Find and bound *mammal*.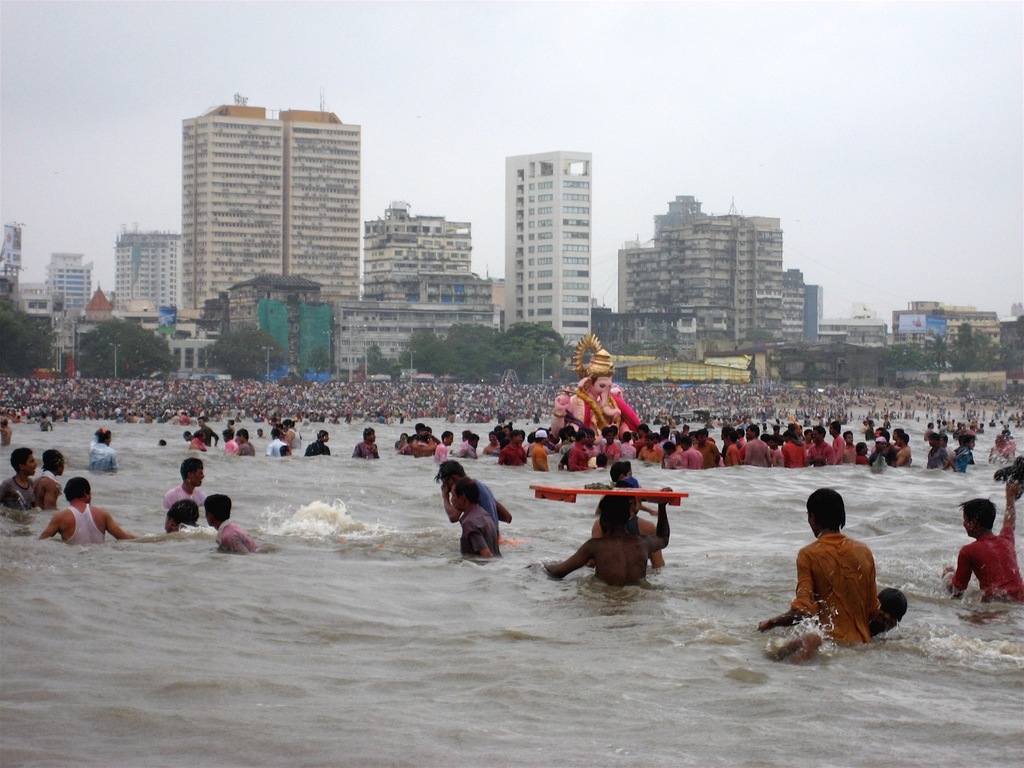
Bound: region(86, 428, 124, 472).
